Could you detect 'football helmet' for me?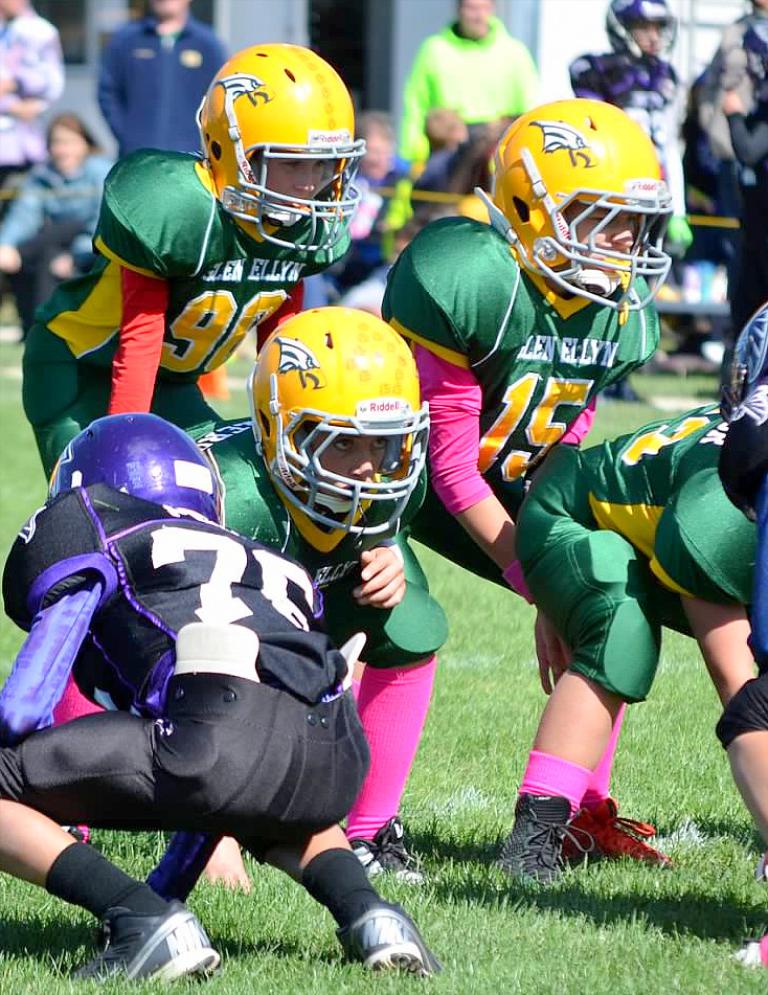
Detection result: Rect(603, 0, 677, 54).
